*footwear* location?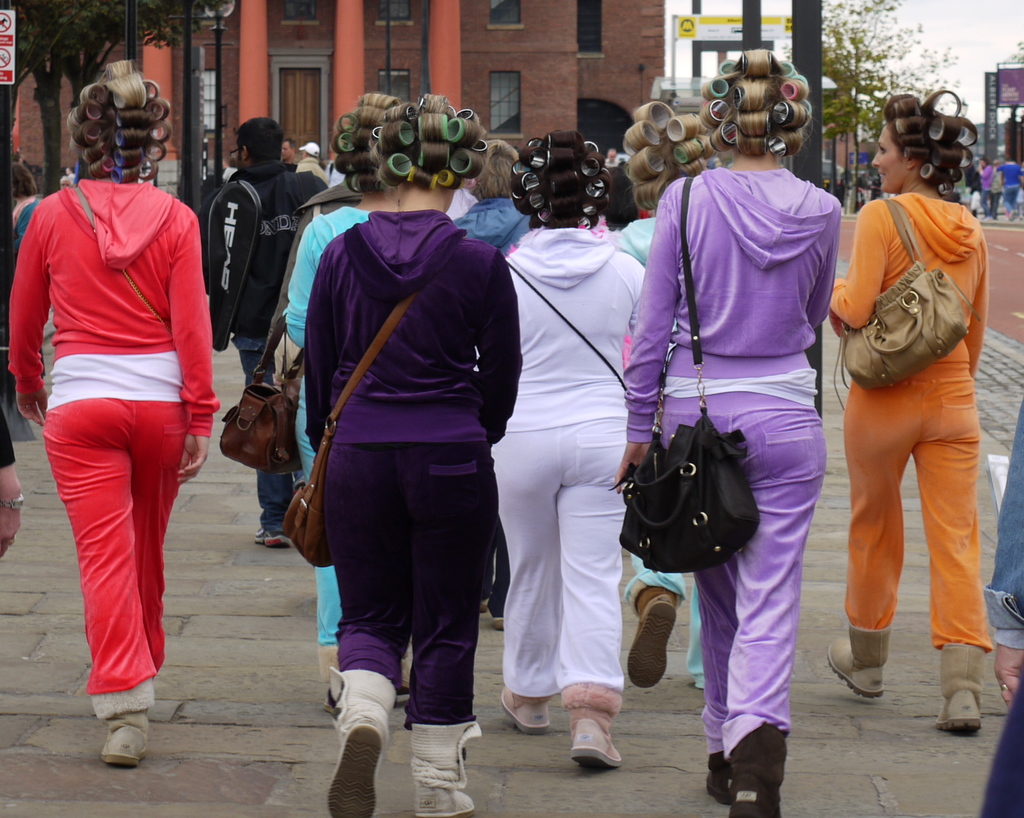
bbox(937, 637, 986, 732)
